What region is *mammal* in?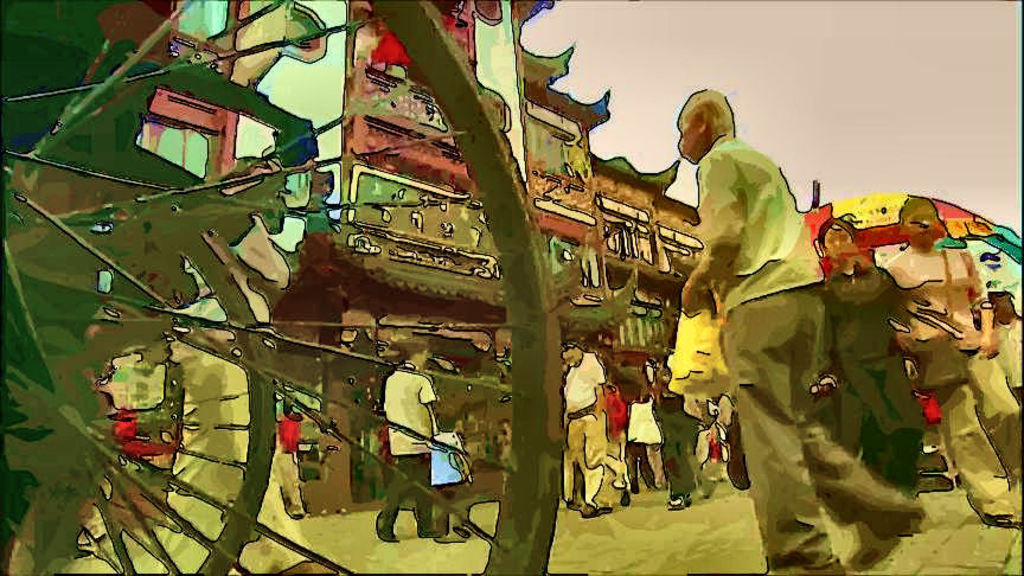
x1=823 y1=217 x2=921 y2=498.
